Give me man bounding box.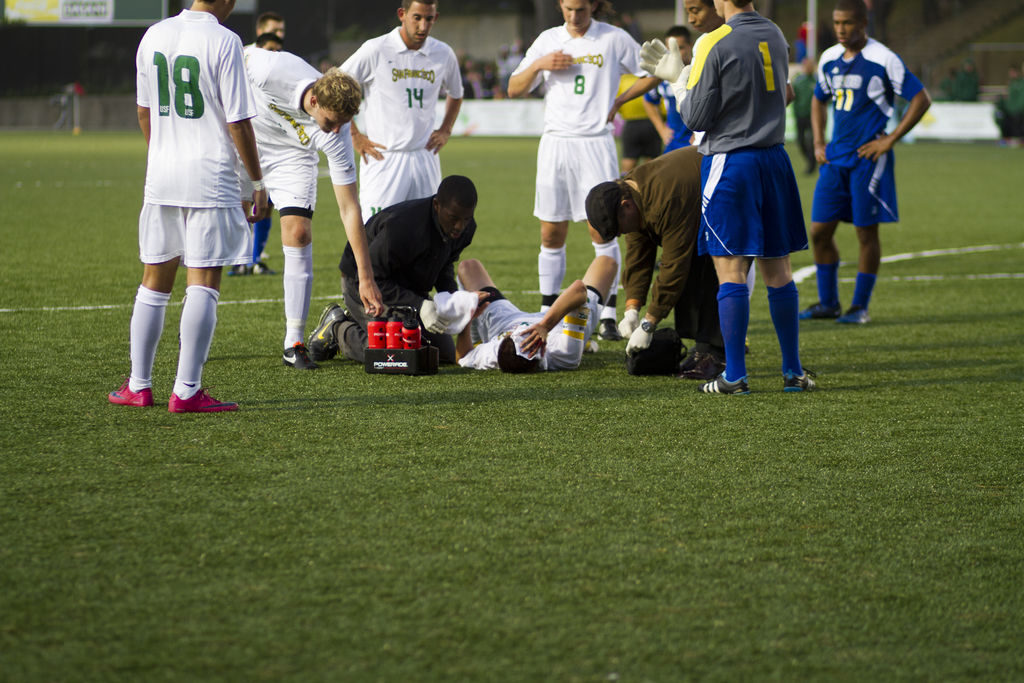
{"x1": 446, "y1": 255, "x2": 595, "y2": 372}.
